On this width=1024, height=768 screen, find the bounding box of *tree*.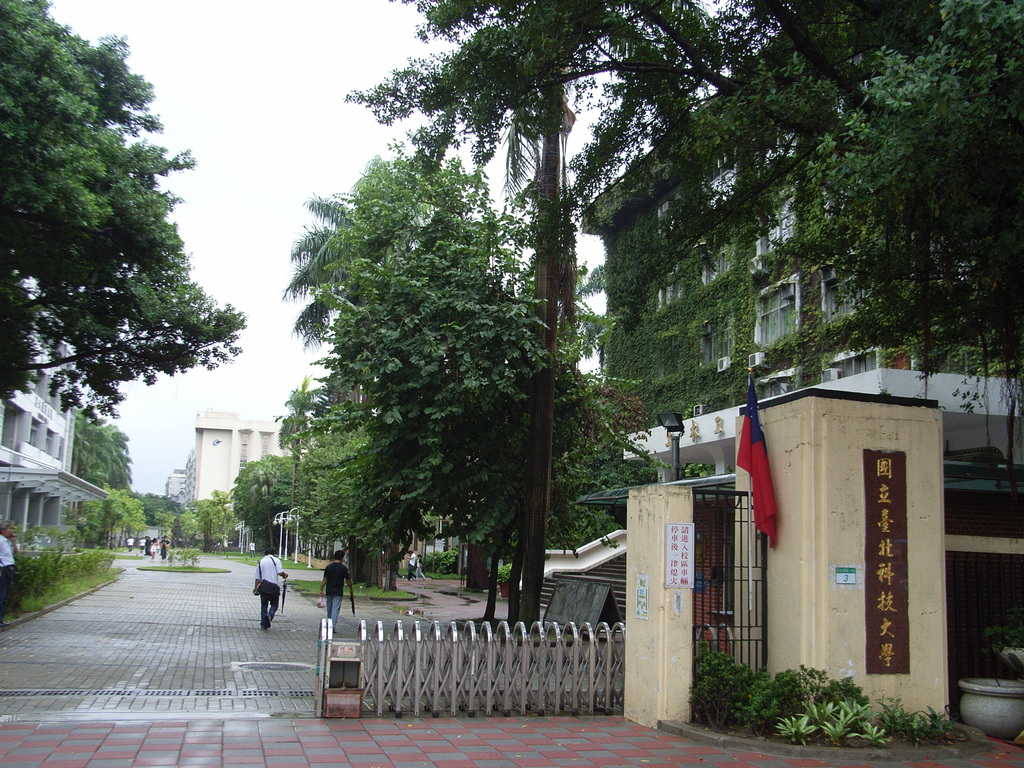
Bounding box: <box>140,492,184,526</box>.
